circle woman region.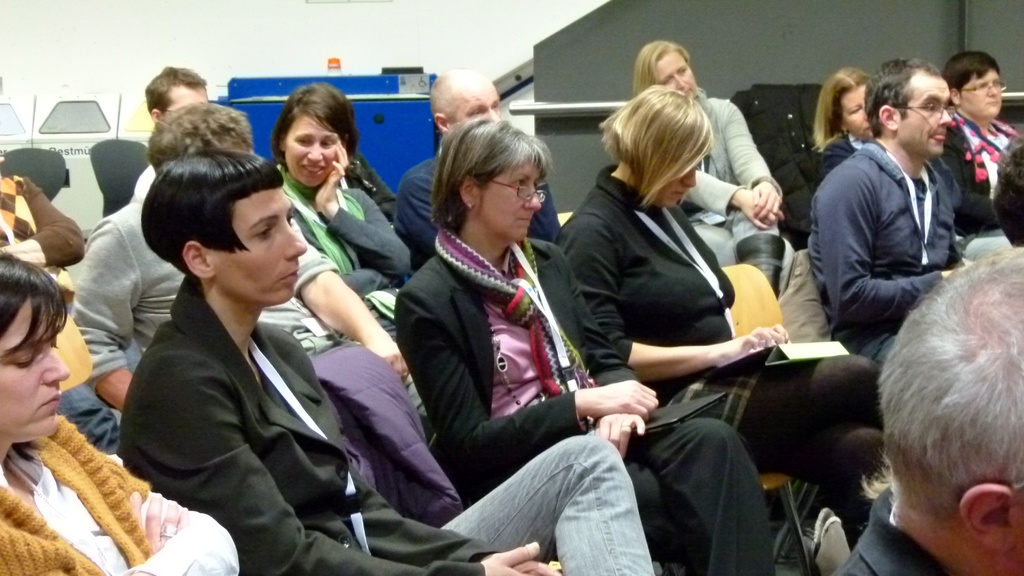
Region: l=391, t=118, r=777, b=575.
